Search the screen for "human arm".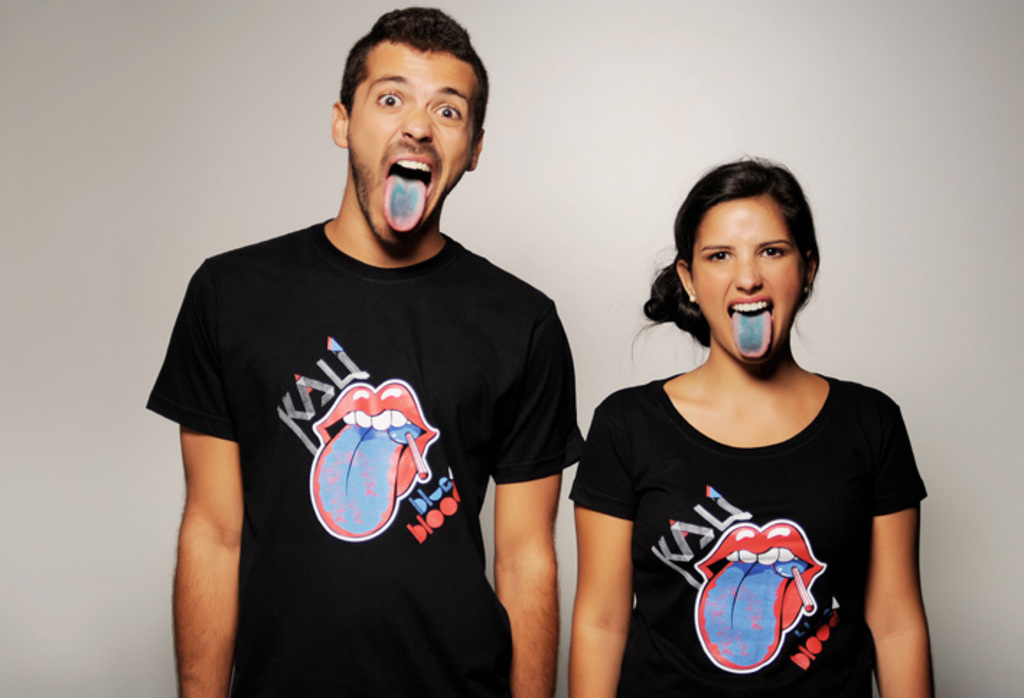
Found at [864,415,935,697].
